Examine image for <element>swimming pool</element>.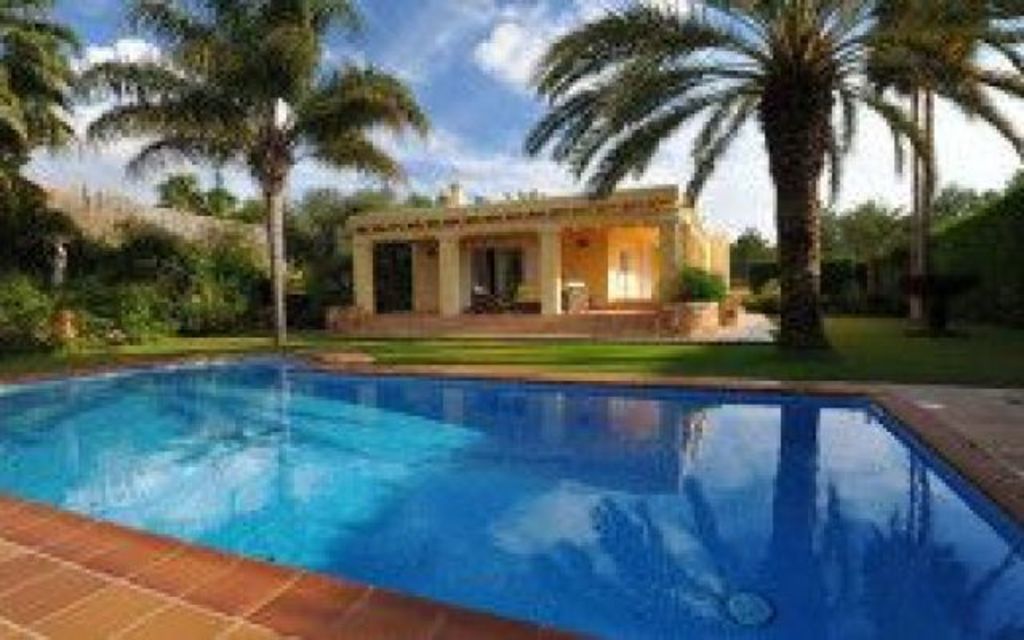
Examination result: crop(18, 322, 971, 624).
